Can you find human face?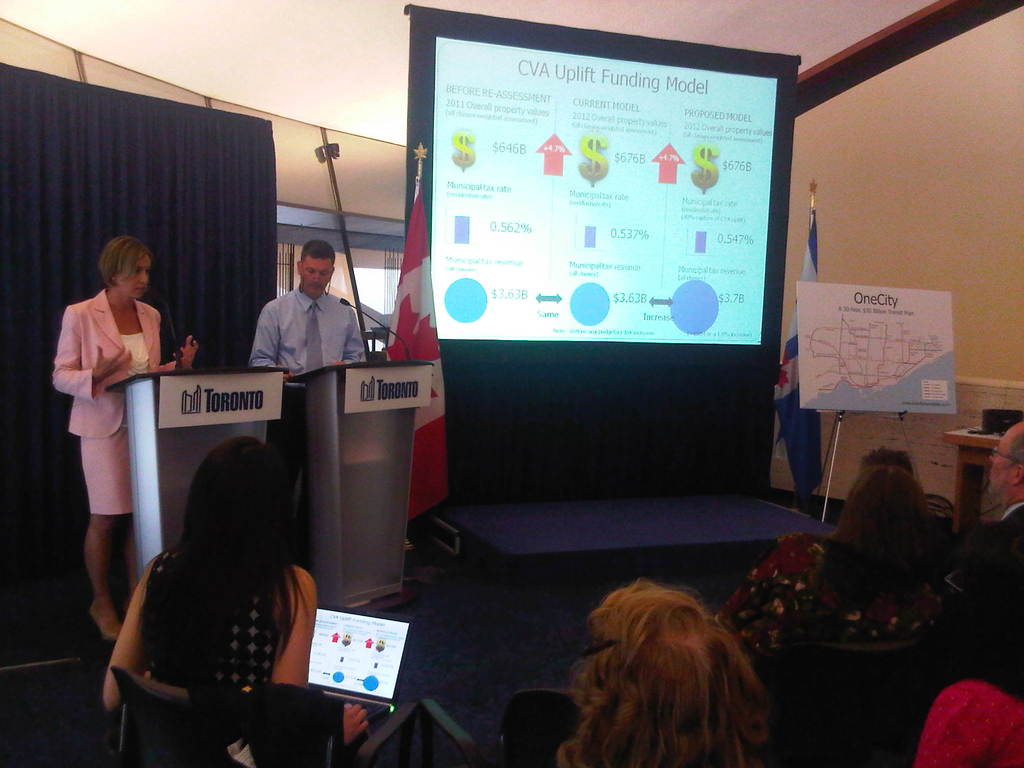
Yes, bounding box: <bbox>300, 256, 333, 298</bbox>.
